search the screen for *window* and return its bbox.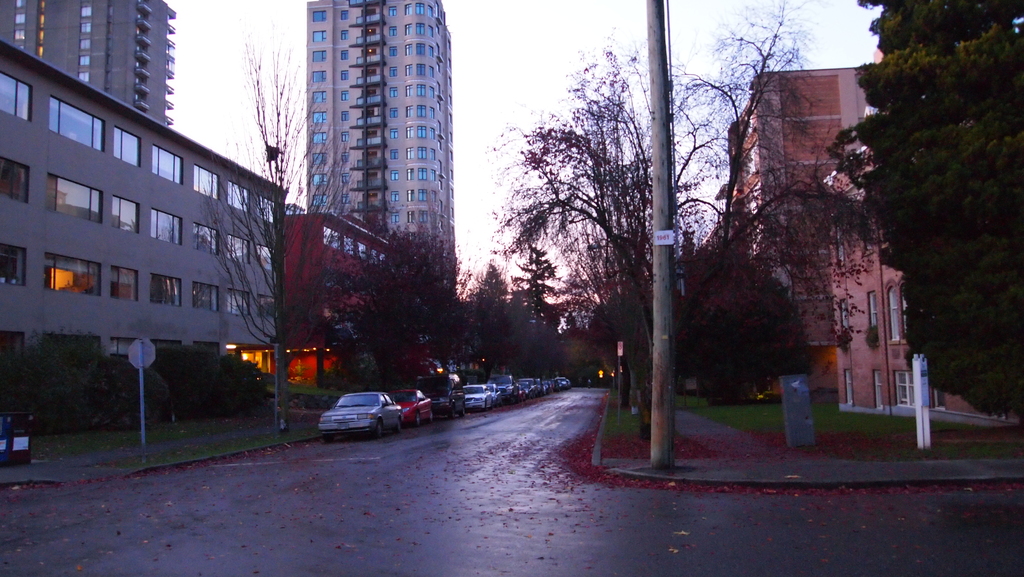
Found: bbox(842, 302, 847, 337).
